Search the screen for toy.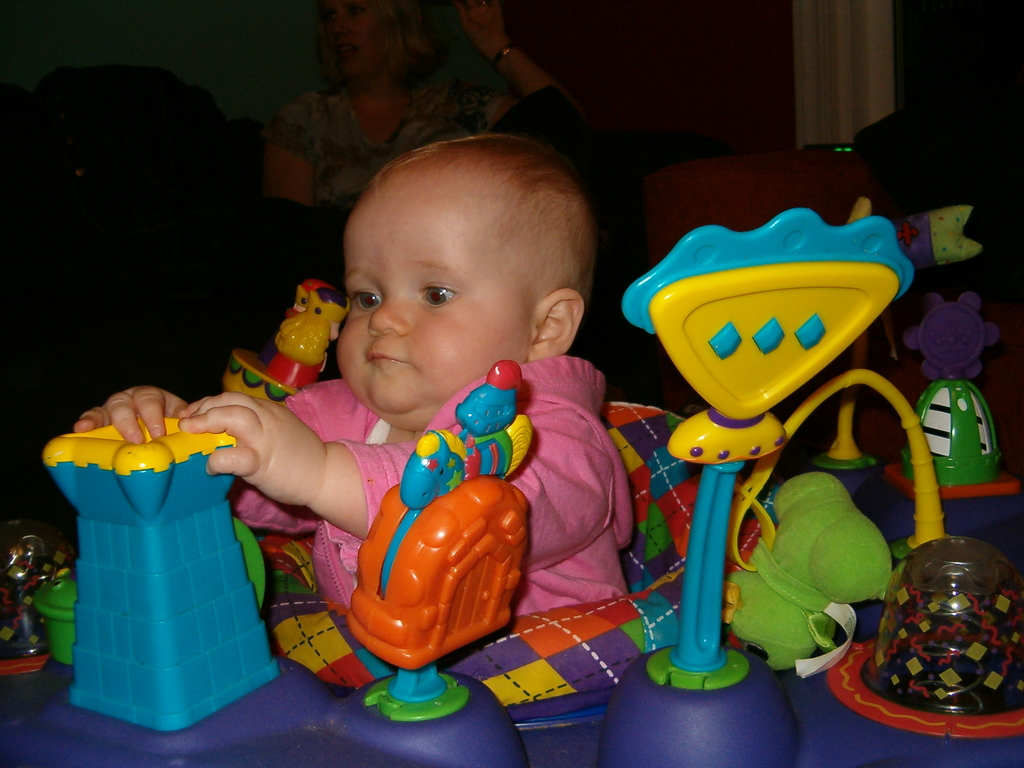
Found at rect(0, 520, 49, 678).
